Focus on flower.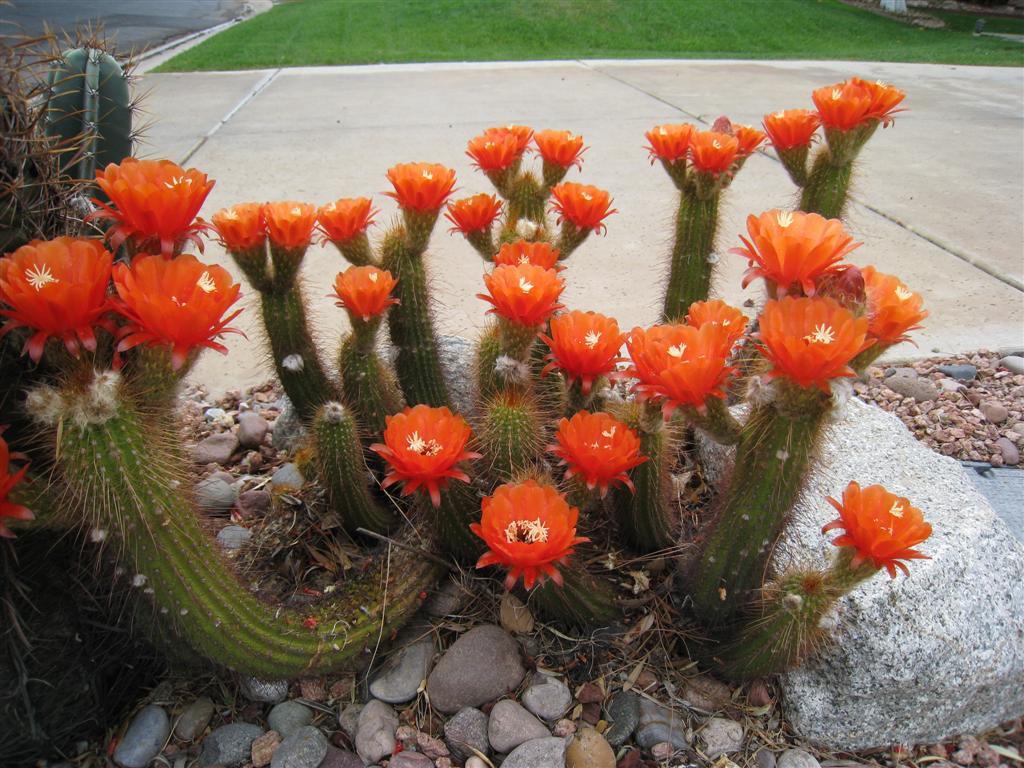
Focused at rect(862, 269, 928, 345).
